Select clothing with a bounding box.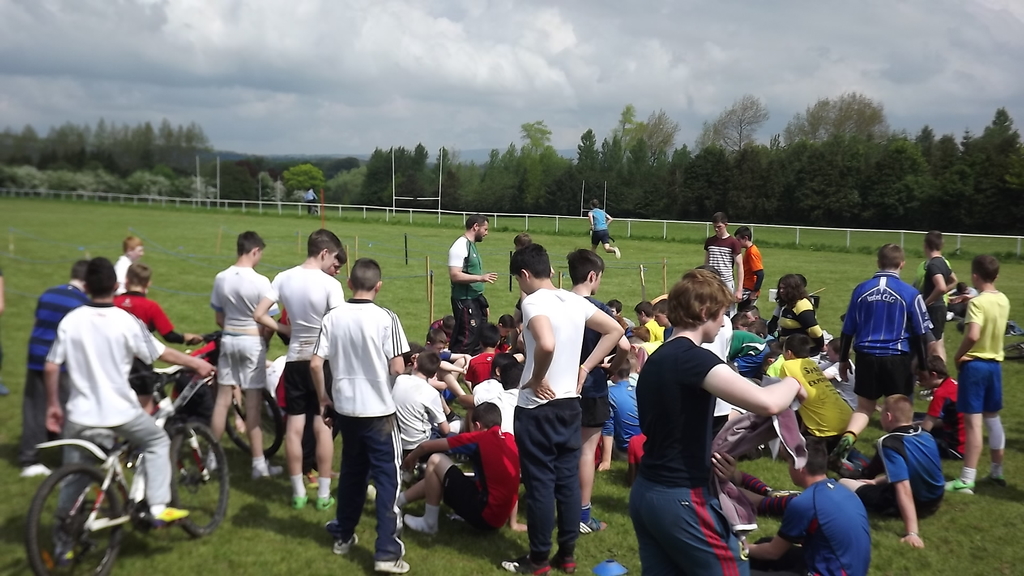
crop(833, 269, 929, 403).
